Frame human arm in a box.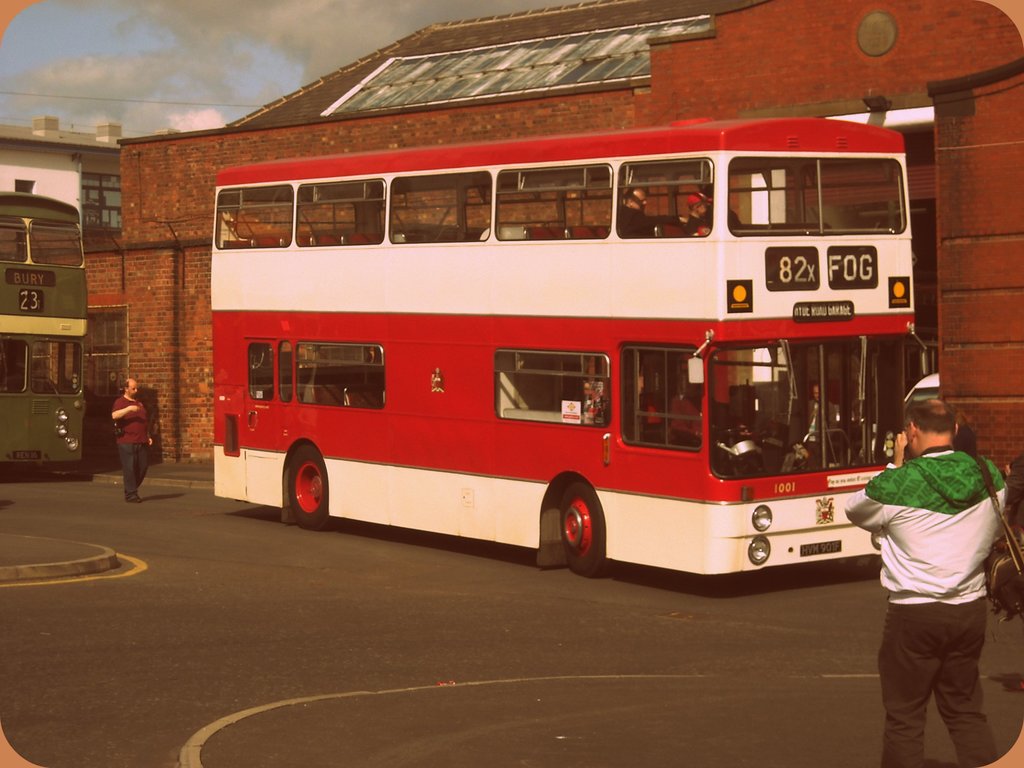
Rect(845, 426, 908, 532).
